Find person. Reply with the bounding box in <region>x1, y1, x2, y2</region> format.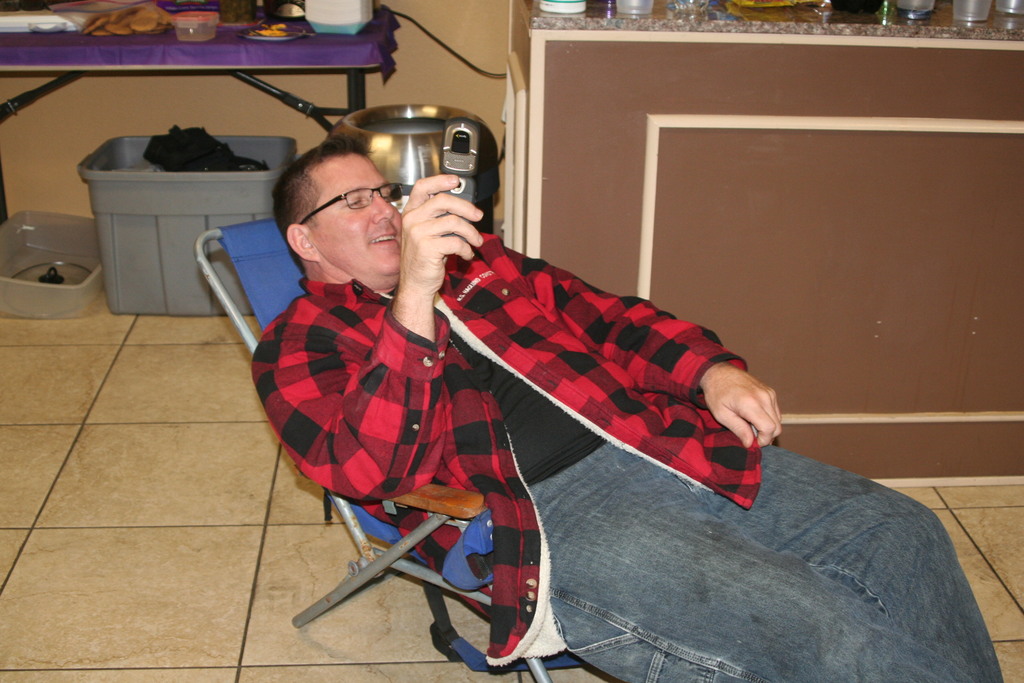
<region>247, 143, 1004, 682</region>.
